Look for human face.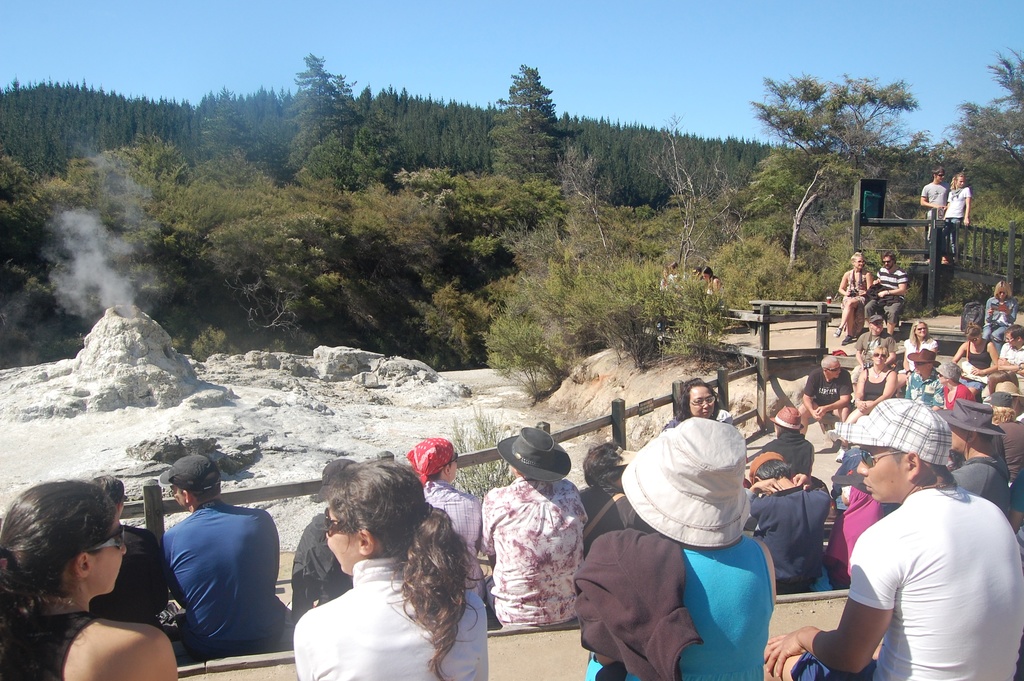
Found: [left=956, top=174, right=965, bottom=185].
